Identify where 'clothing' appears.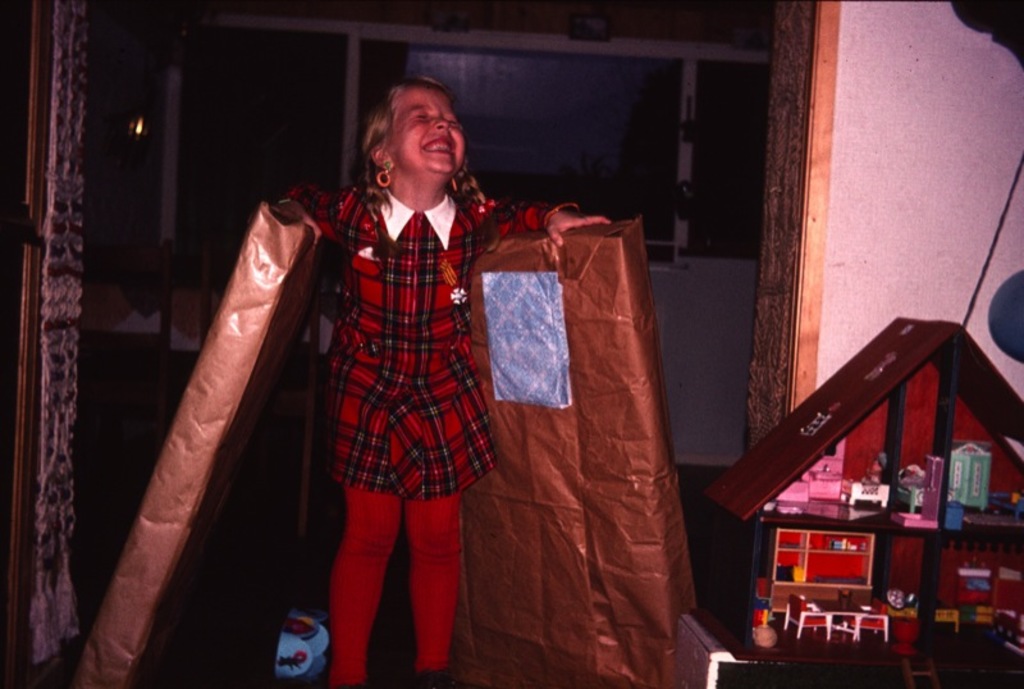
Appears at 268,138,532,580.
